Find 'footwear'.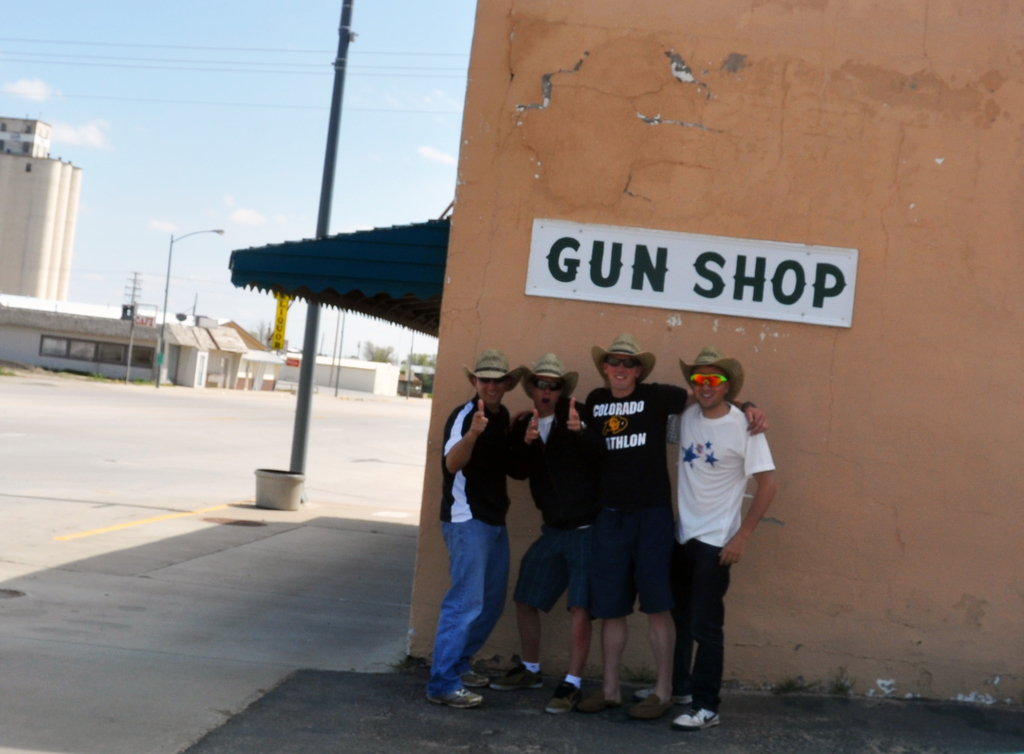
462 670 492 691.
